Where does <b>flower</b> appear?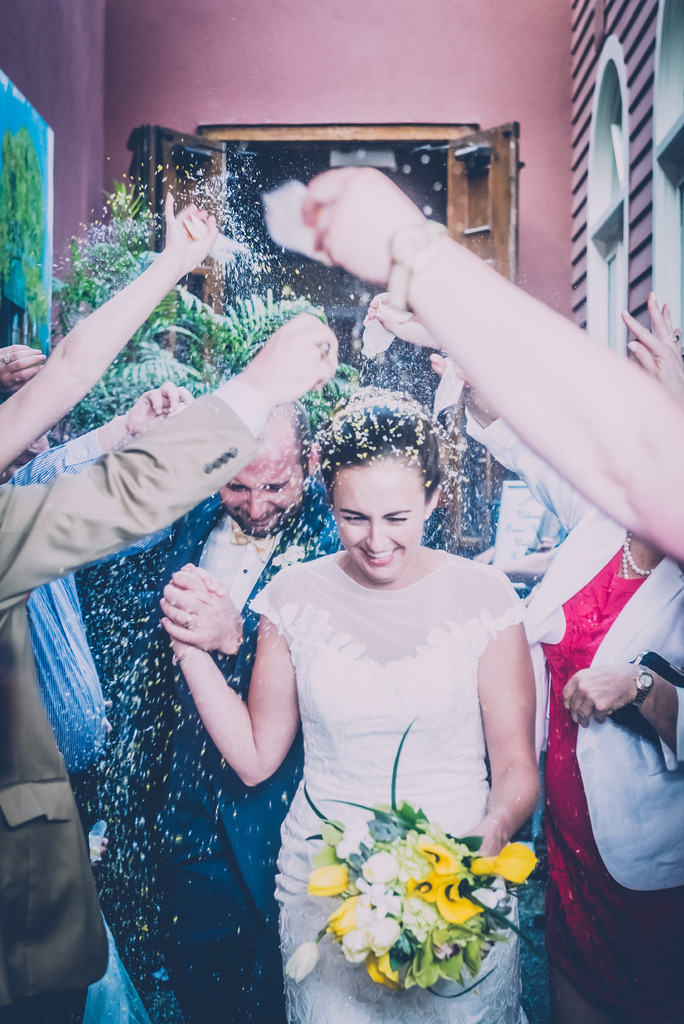
Appears at left=280, top=938, right=324, bottom=986.
